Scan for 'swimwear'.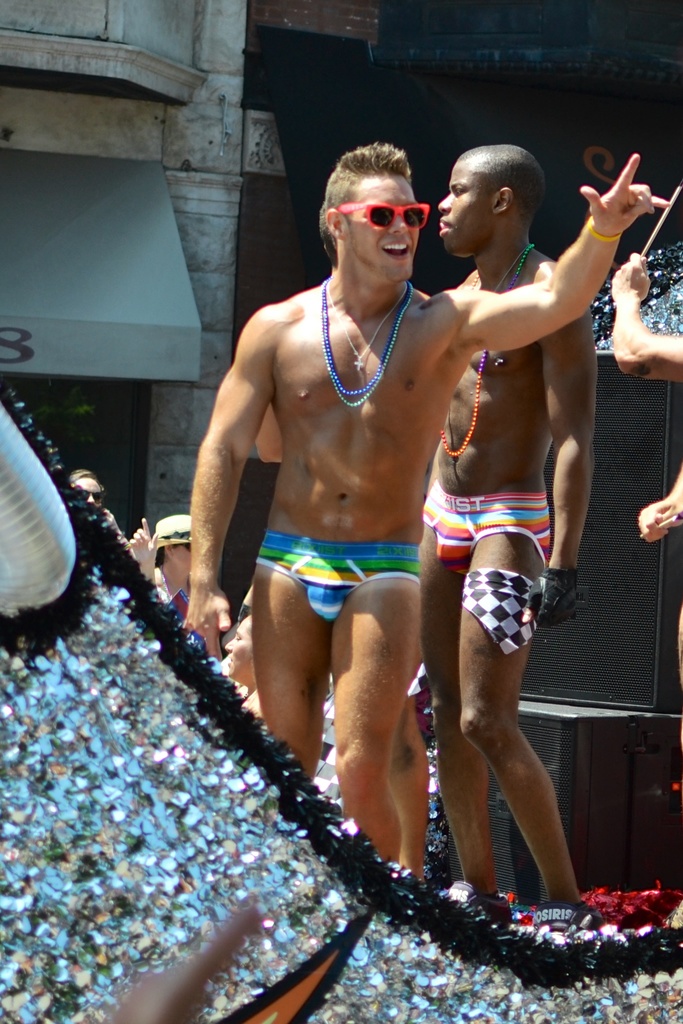
Scan result: select_region(420, 479, 555, 575).
